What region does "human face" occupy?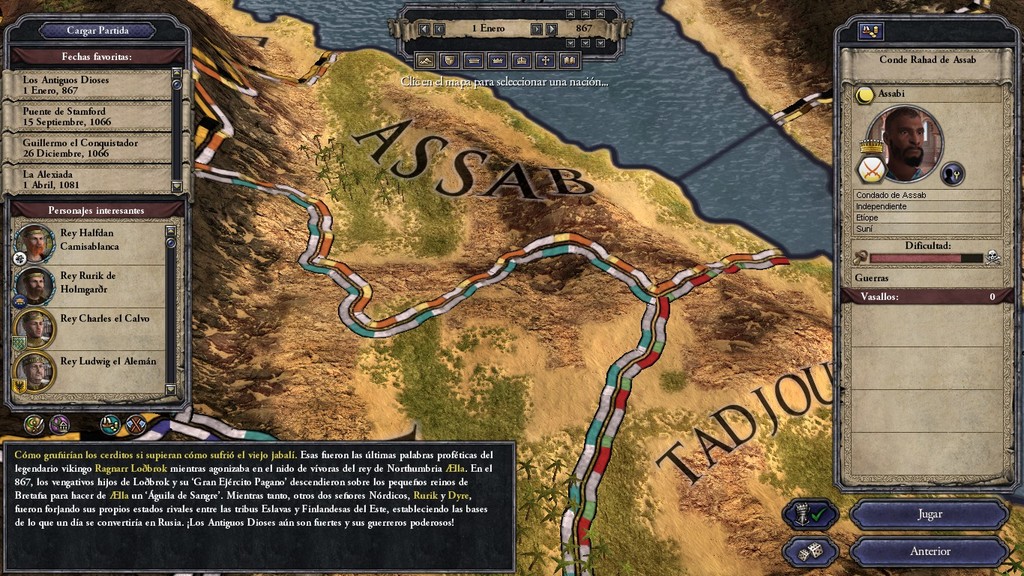
26 232 40 248.
